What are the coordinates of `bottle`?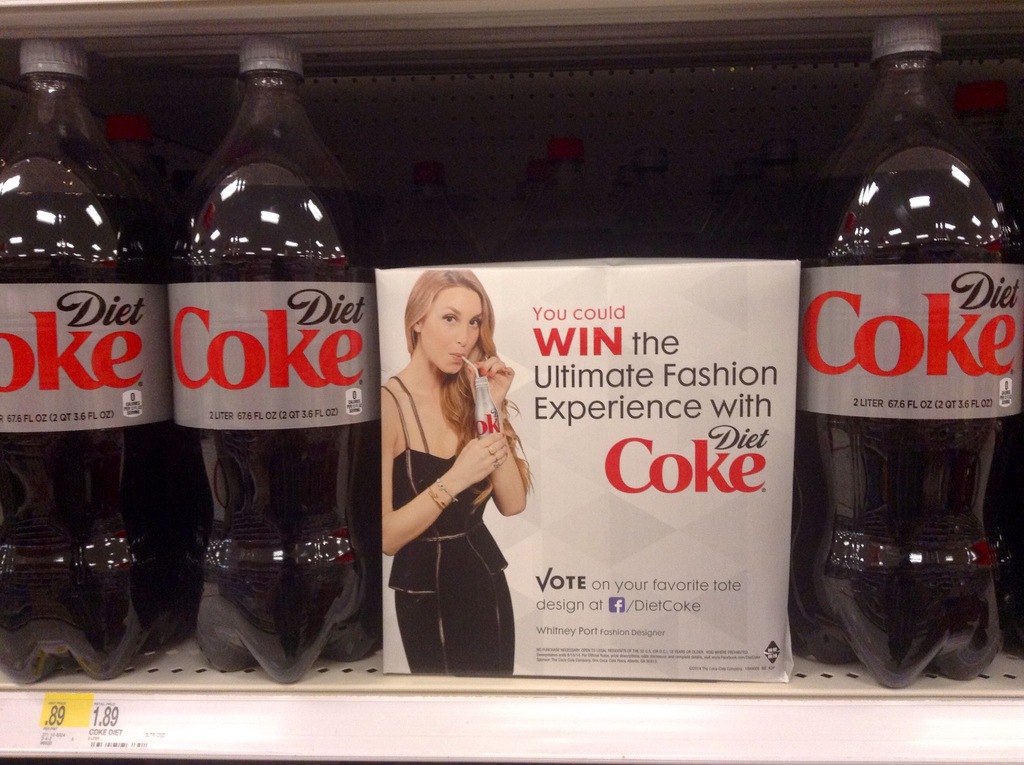
166 33 376 684.
